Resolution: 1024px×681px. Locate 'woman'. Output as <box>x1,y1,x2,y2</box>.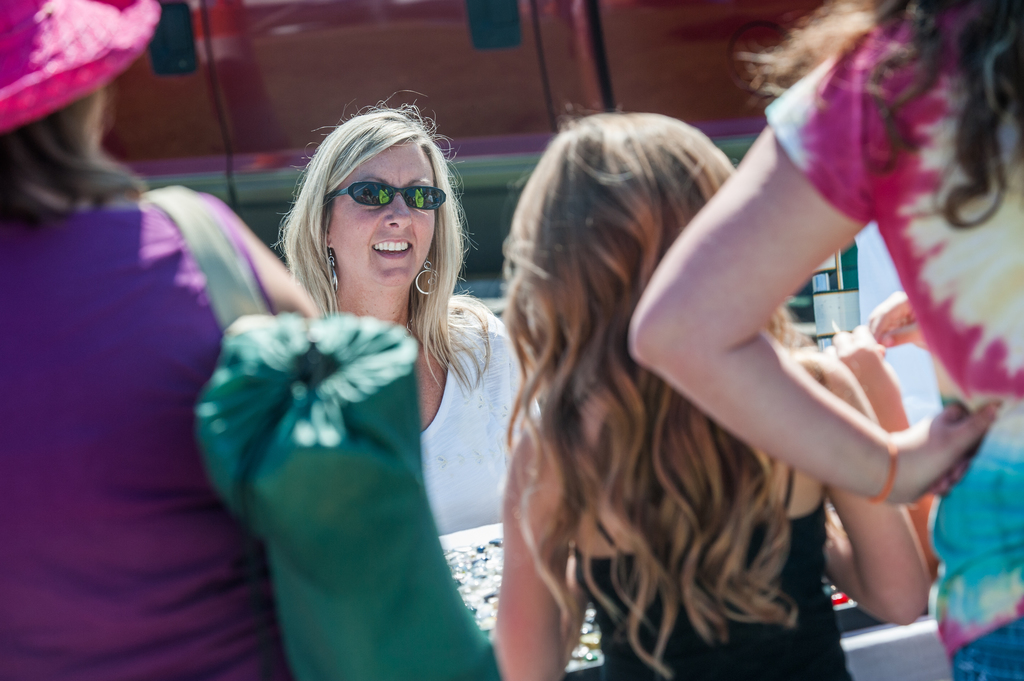
<box>482,111,928,680</box>.
